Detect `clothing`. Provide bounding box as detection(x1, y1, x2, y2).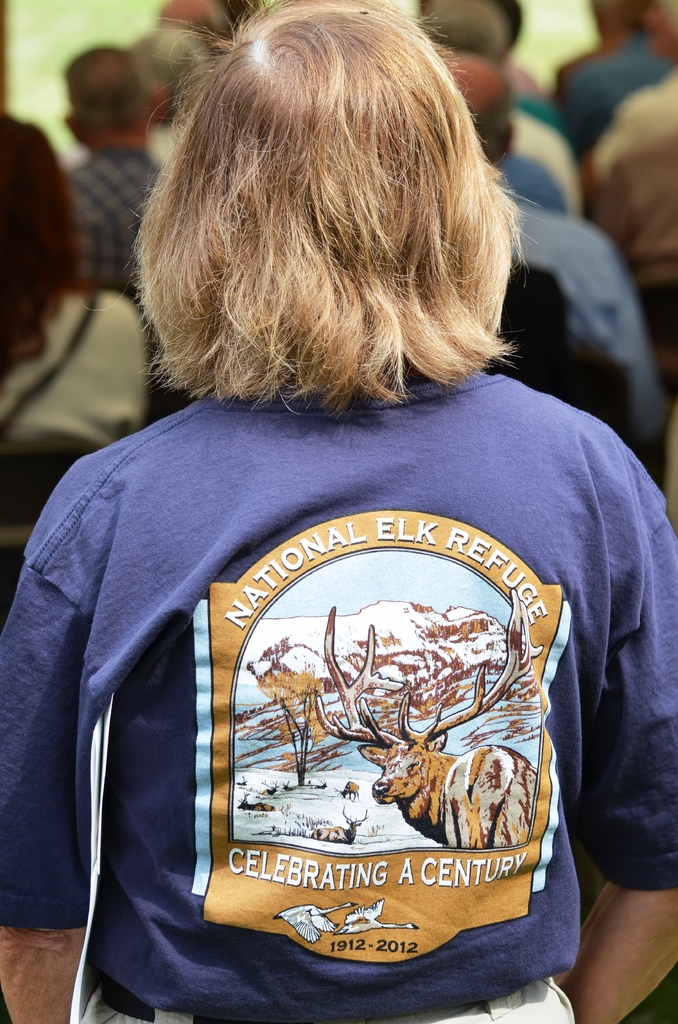
detection(0, 337, 677, 1023).
